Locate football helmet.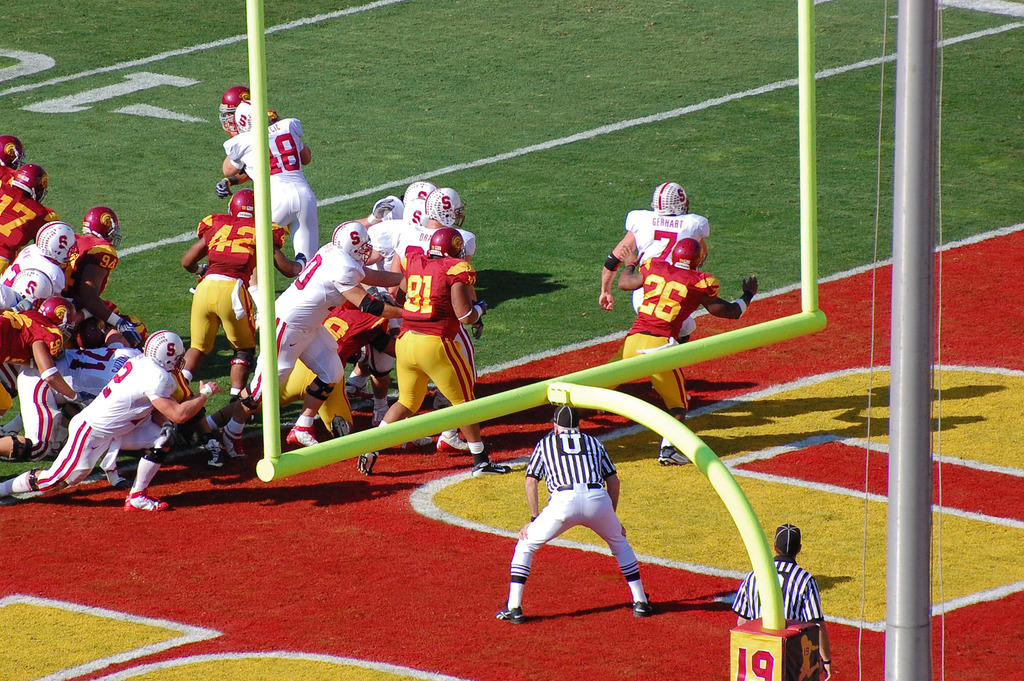
Bounding box: 83,203,123,247.
